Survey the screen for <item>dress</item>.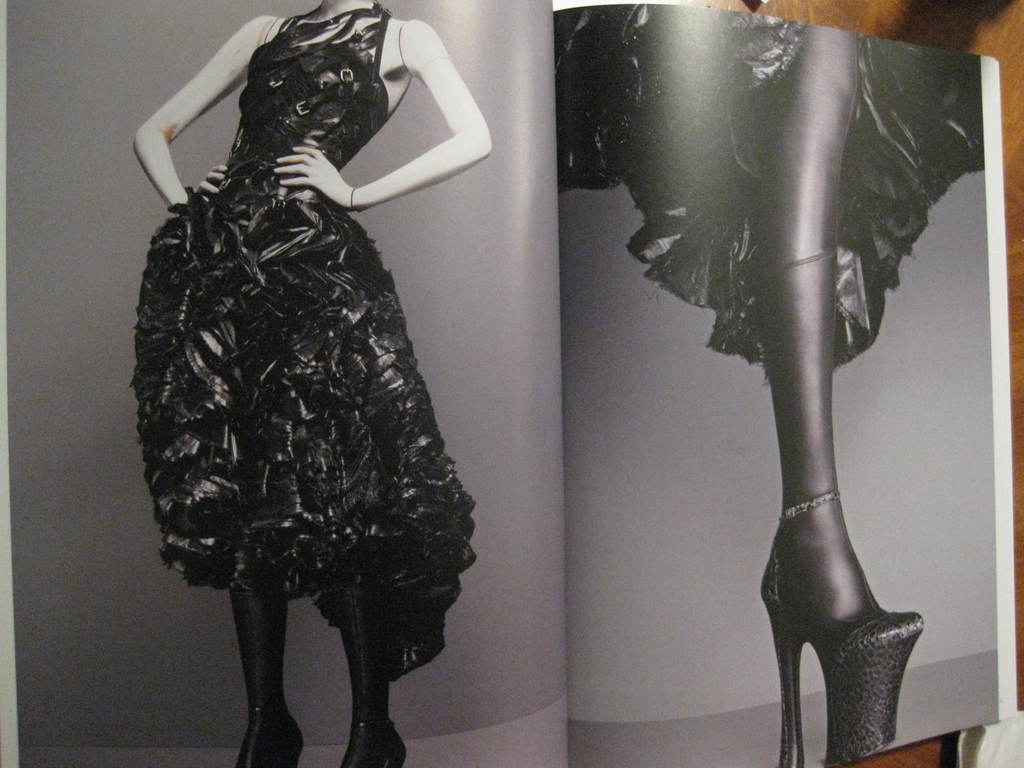
Survey found: {"left": 556, "top": 3, "right": 985, "bottom": 373}.
